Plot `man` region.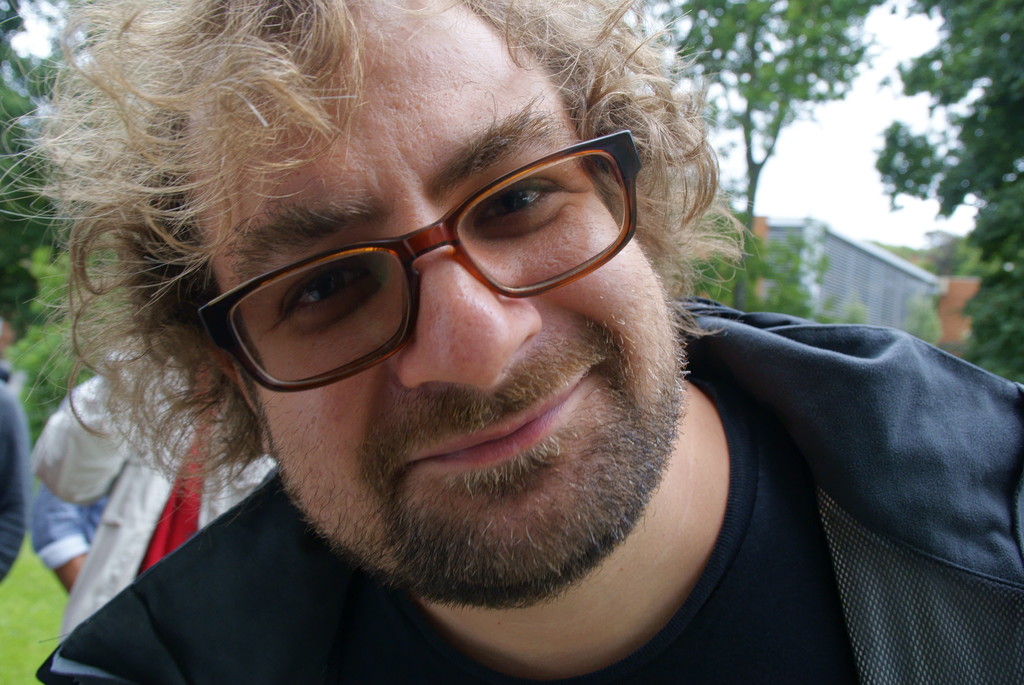
Plotted at pyautogui.locateOnScreen(32, 340, 272, 644).
